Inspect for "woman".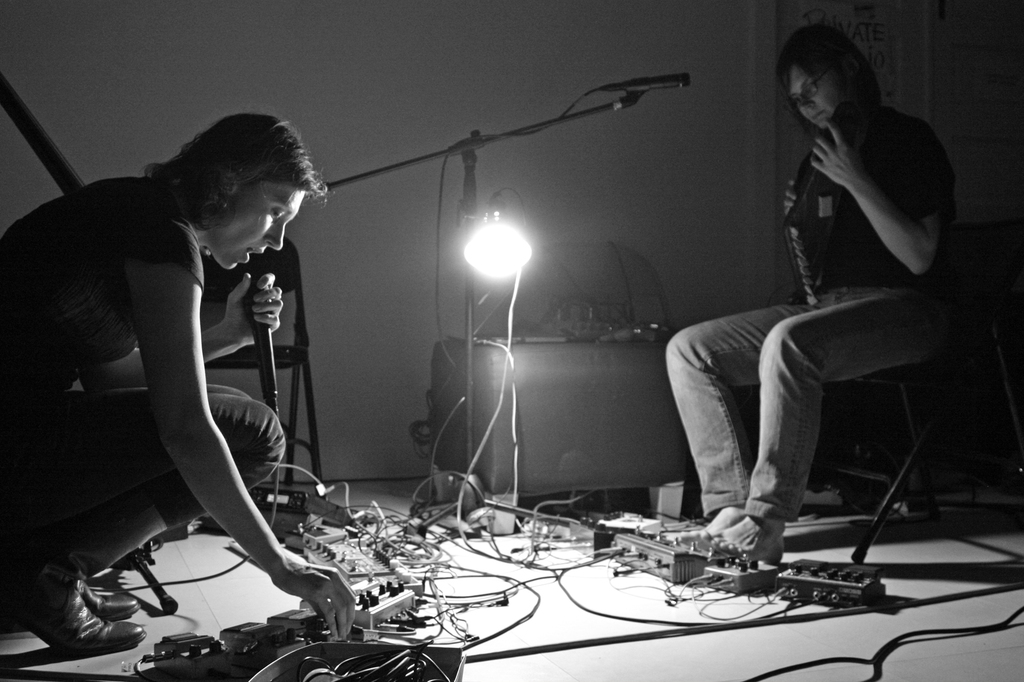
Inspection: bbox=(666, 20, 974, 559).
